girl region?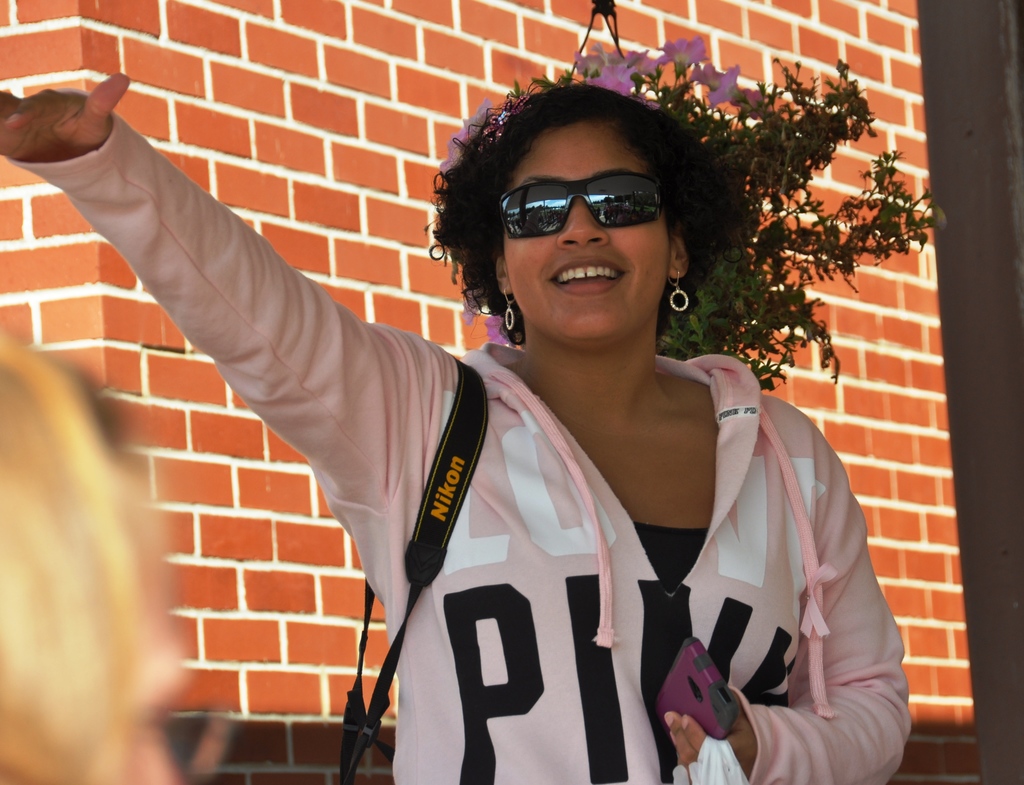
{"x1": 0, "y1": 74, "x2": 914, "y2": 784}
